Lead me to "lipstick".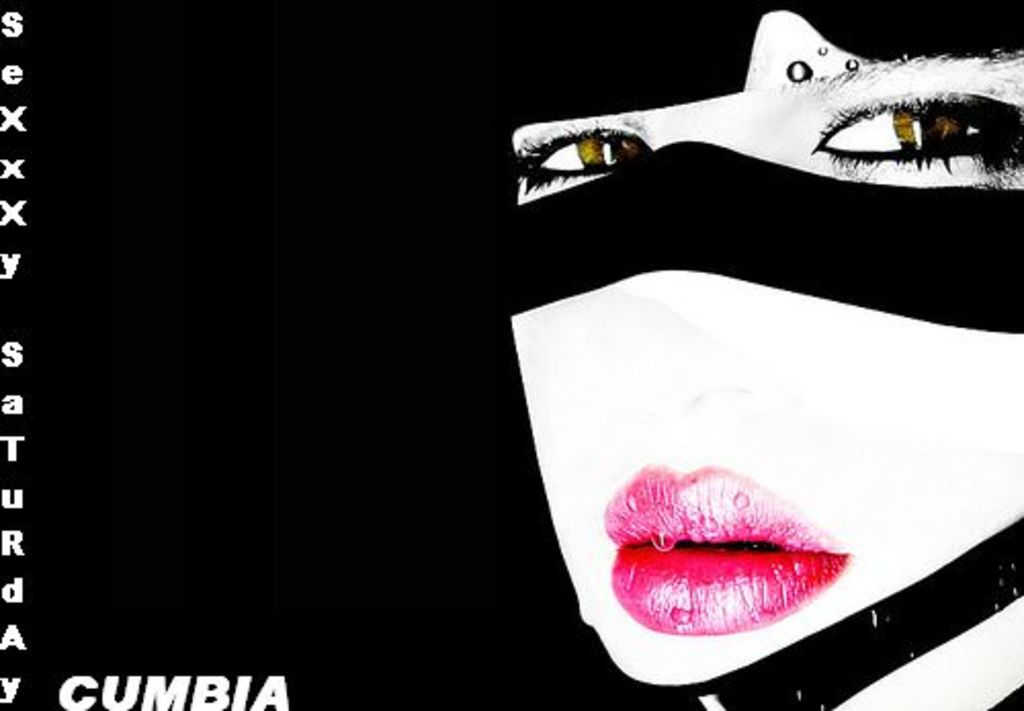
Lead to [604, 461, 852, 635].
